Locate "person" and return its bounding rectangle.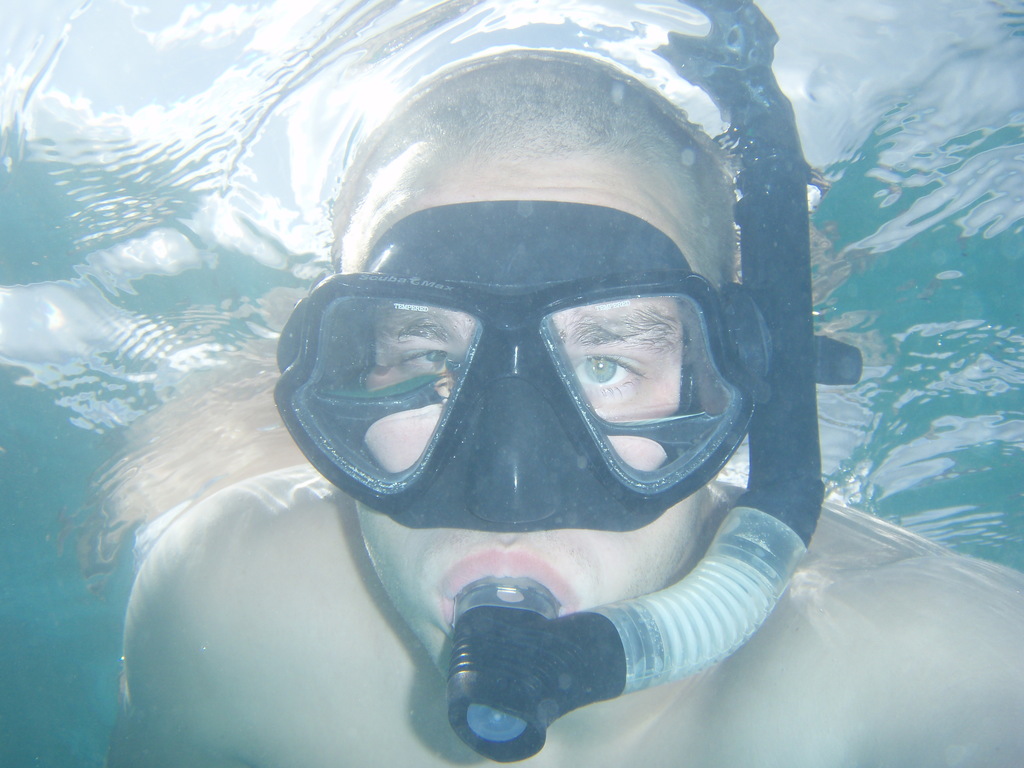
x1=115 y1=50 x2=1023 y2=763.
